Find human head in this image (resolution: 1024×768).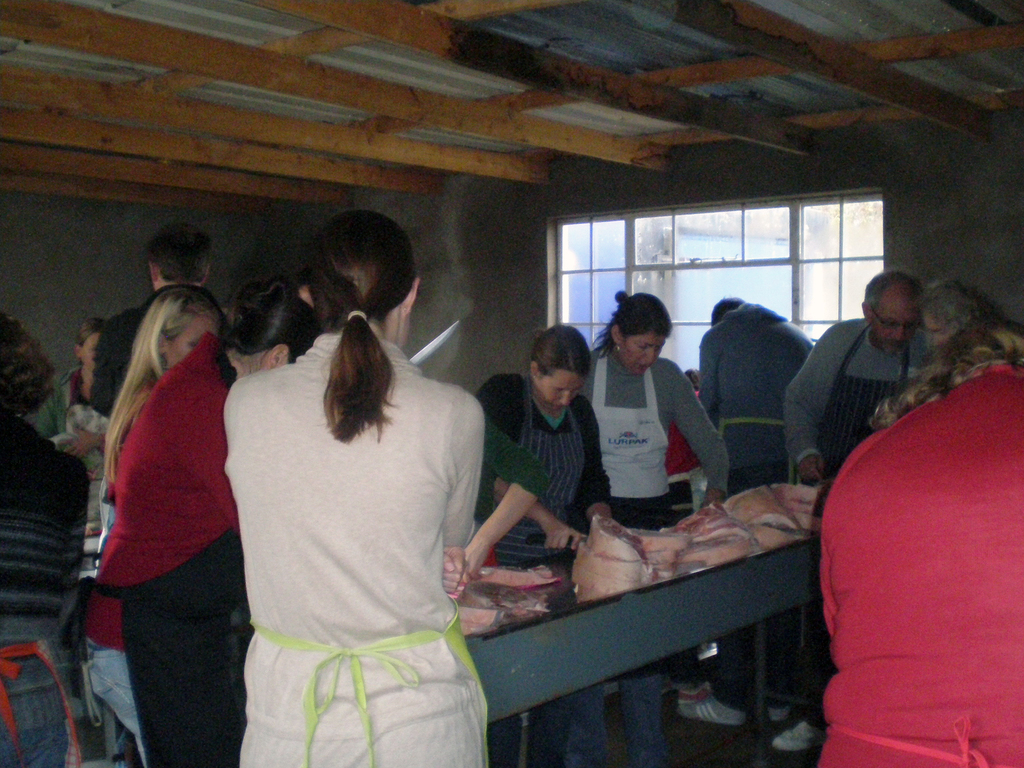
box(221, 286, 309, 378).
